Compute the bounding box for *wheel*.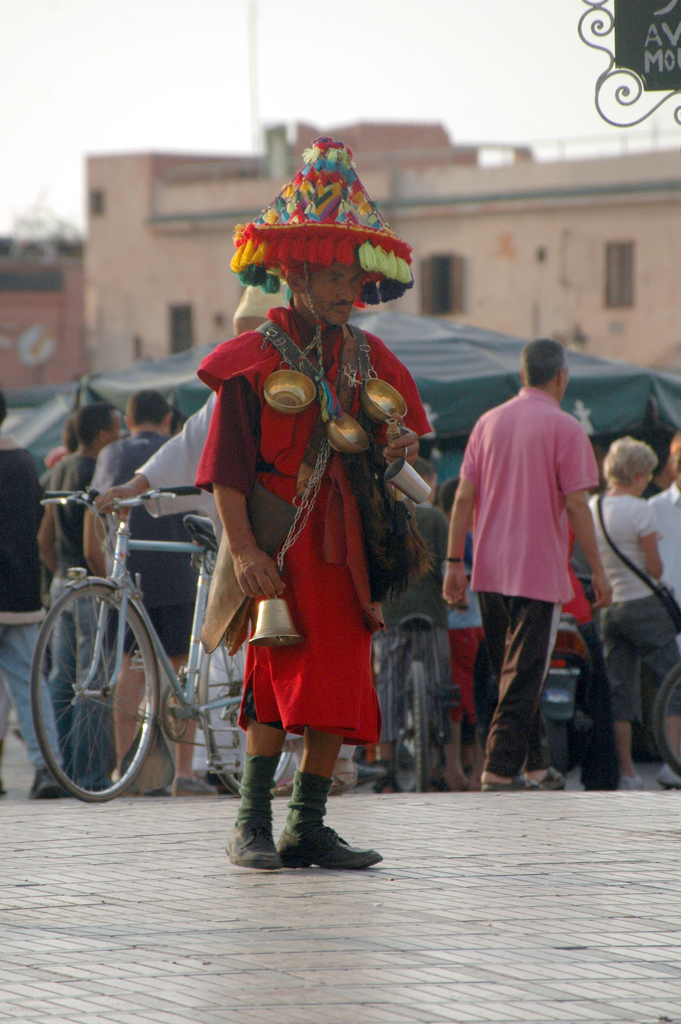
(648, 657, 680, 777).
